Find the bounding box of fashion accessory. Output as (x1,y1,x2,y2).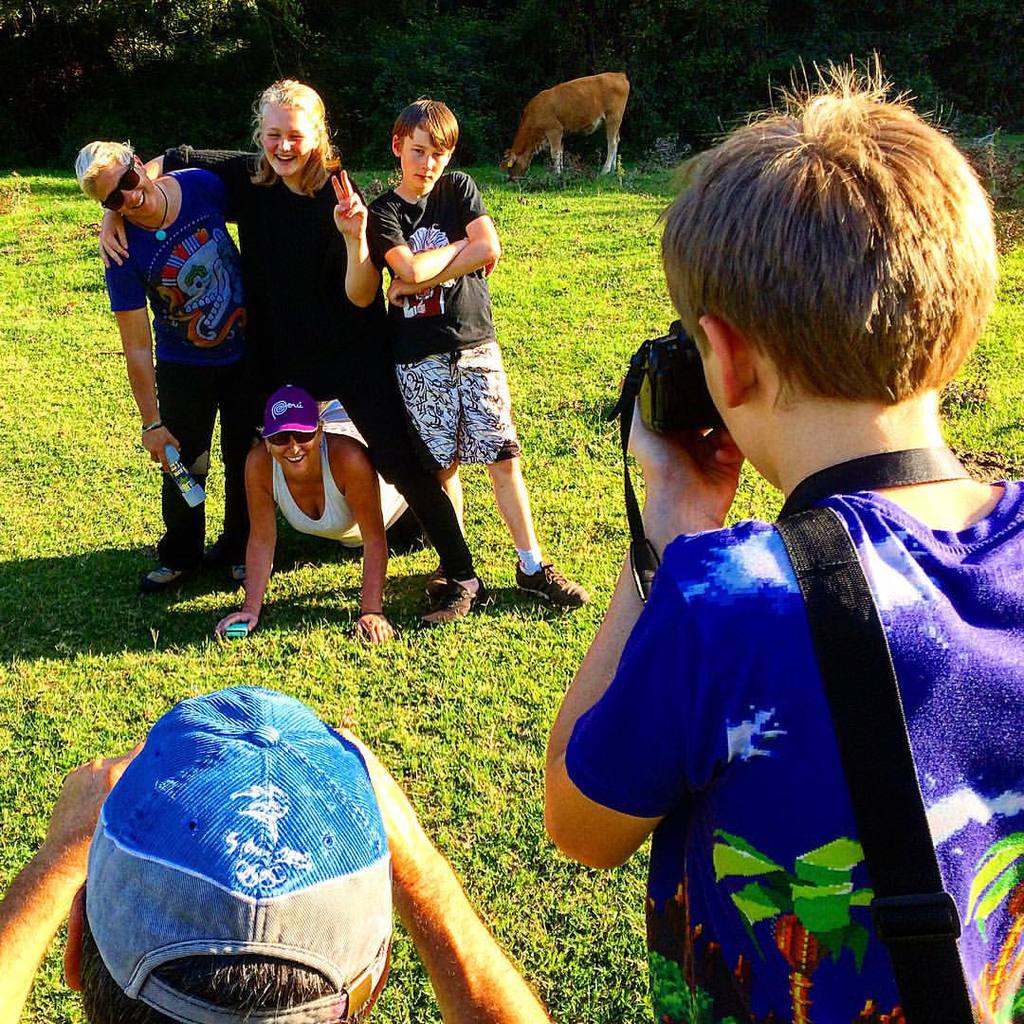
(771,508,978,1023).
